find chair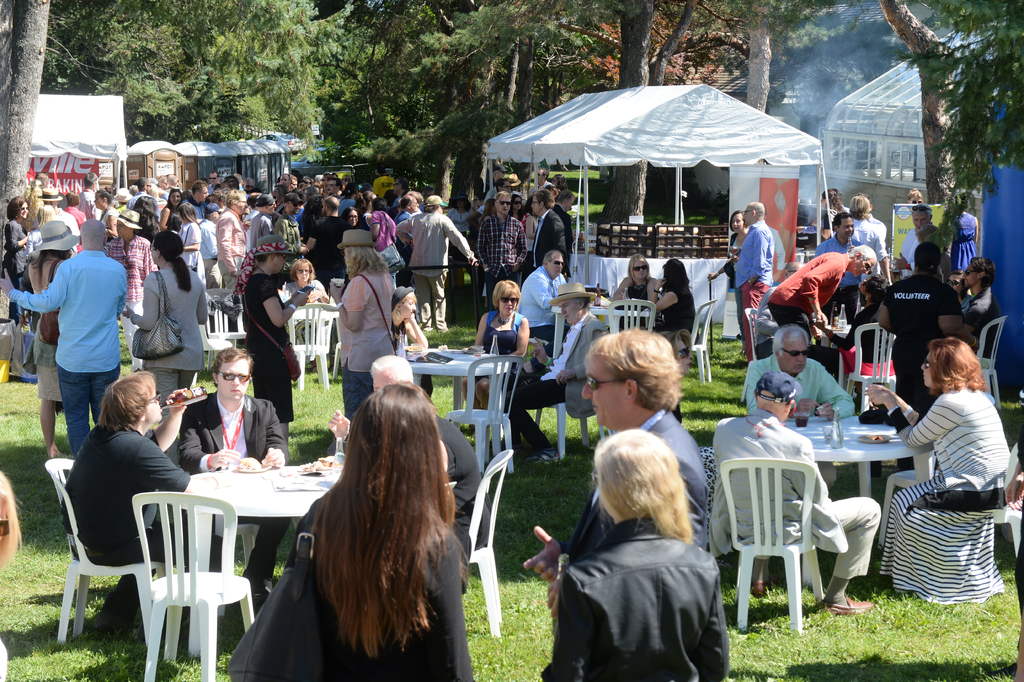
(x1=870, y1=379, x2=996, y2=548)
